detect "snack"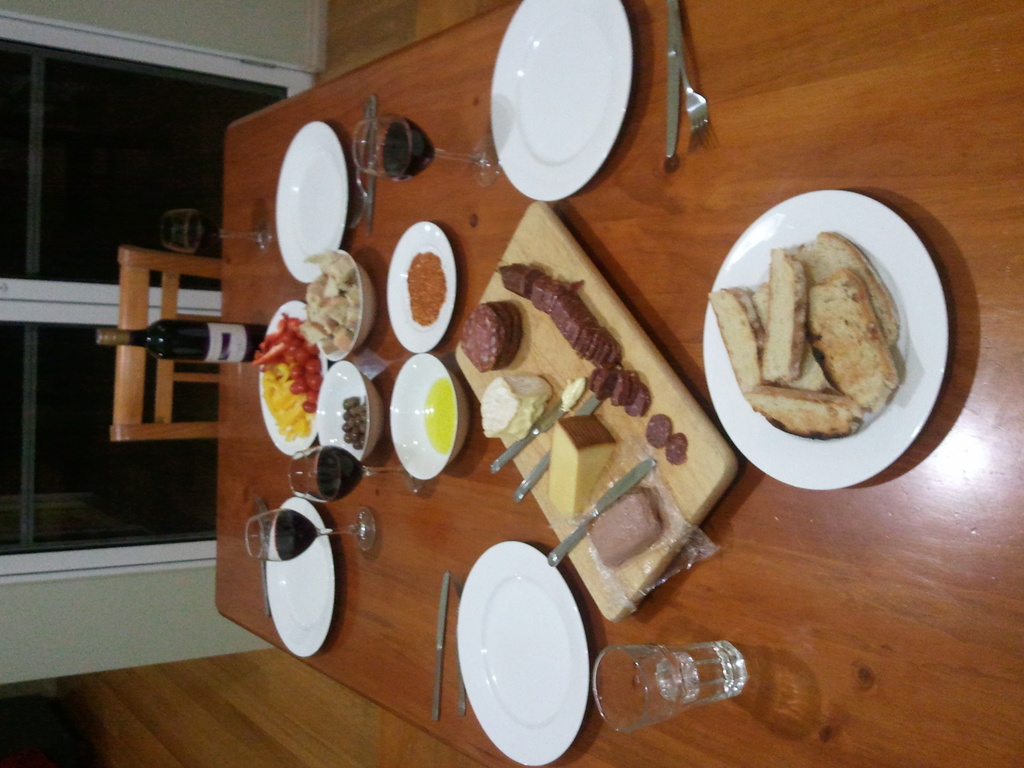
bbox(303, 253, 358, 338)
